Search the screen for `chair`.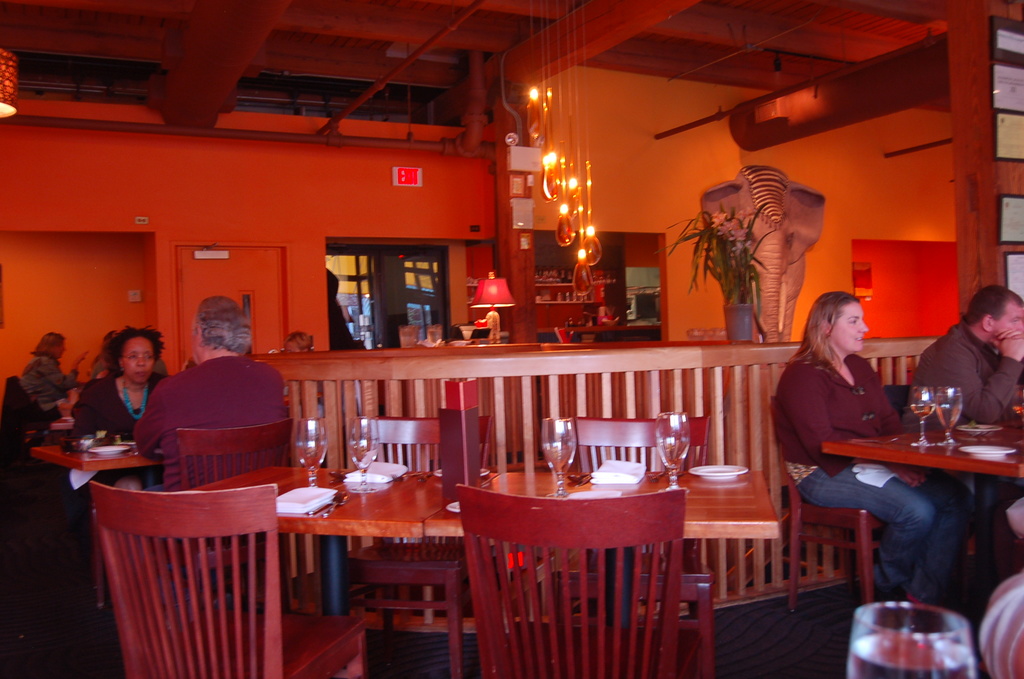
Found at {"left": 456, "top": 485, "right": 695, "bottom": 678}.
